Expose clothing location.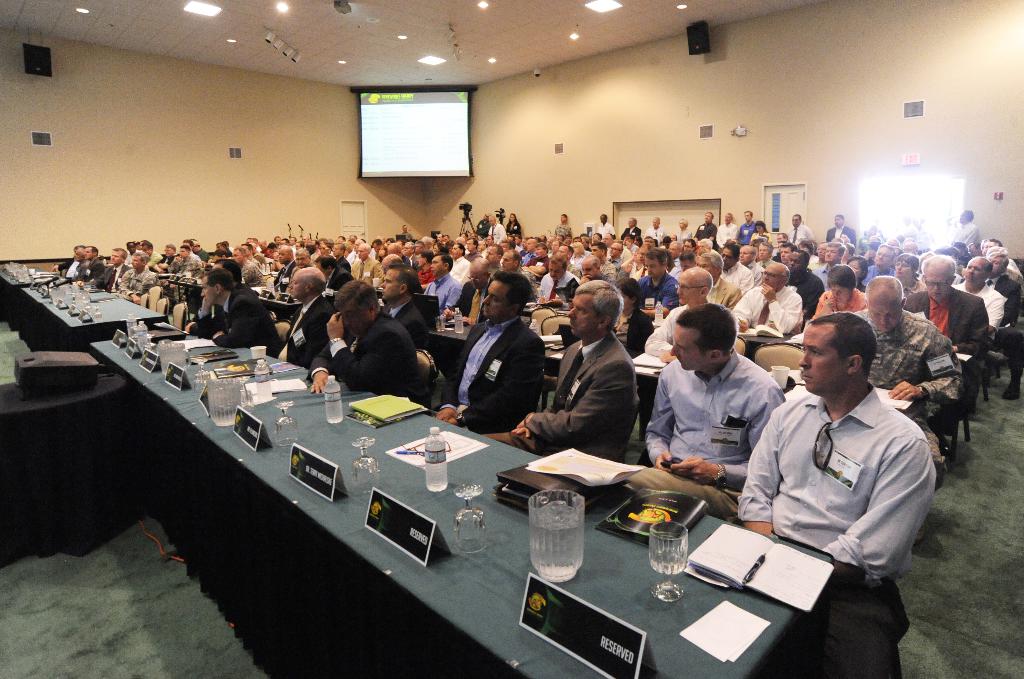
Exposed at x1=183 y1=295 x2=209 y2=344.
